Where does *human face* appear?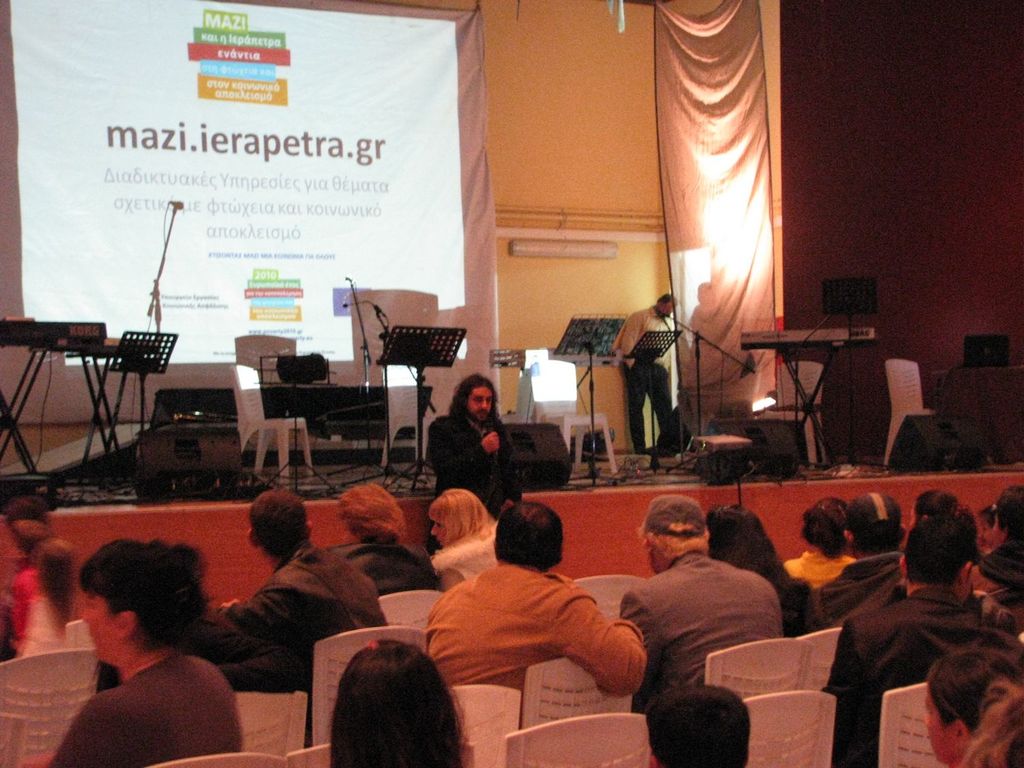
Appears at locate(431, 523, 449, 547).
